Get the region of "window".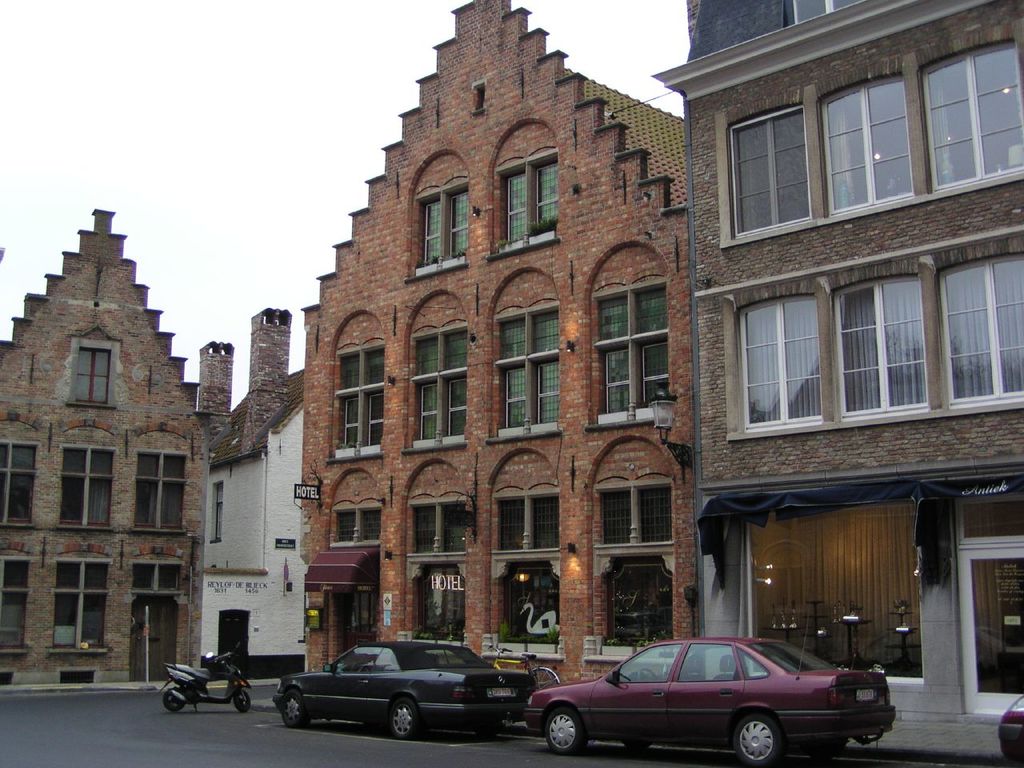
[406,322,466,447].
